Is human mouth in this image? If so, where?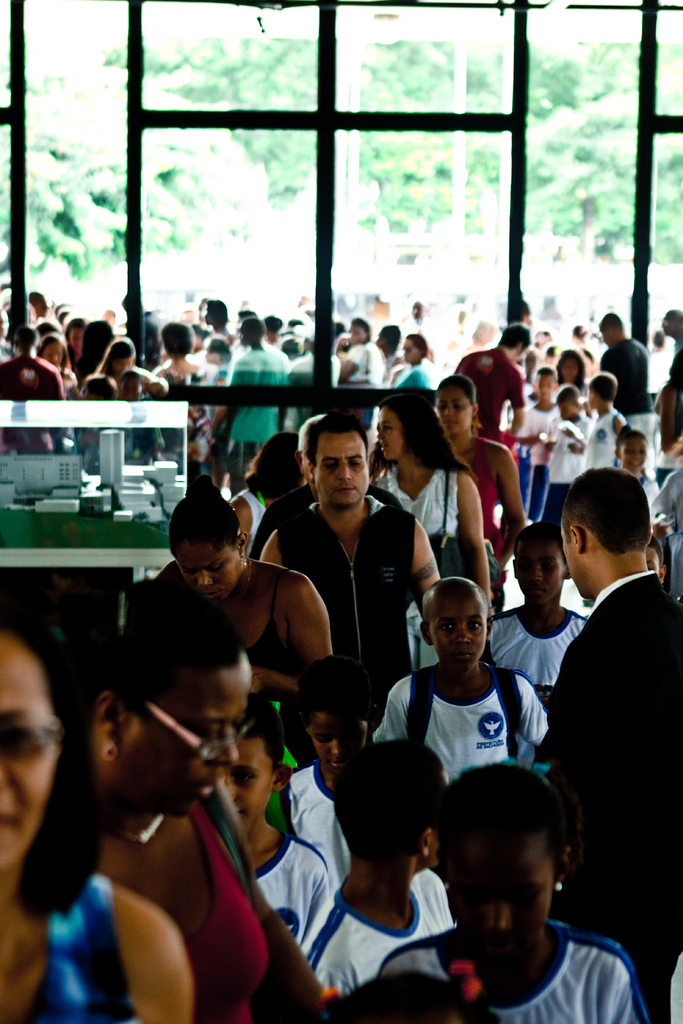
Yes, at 489,945,516,972.
